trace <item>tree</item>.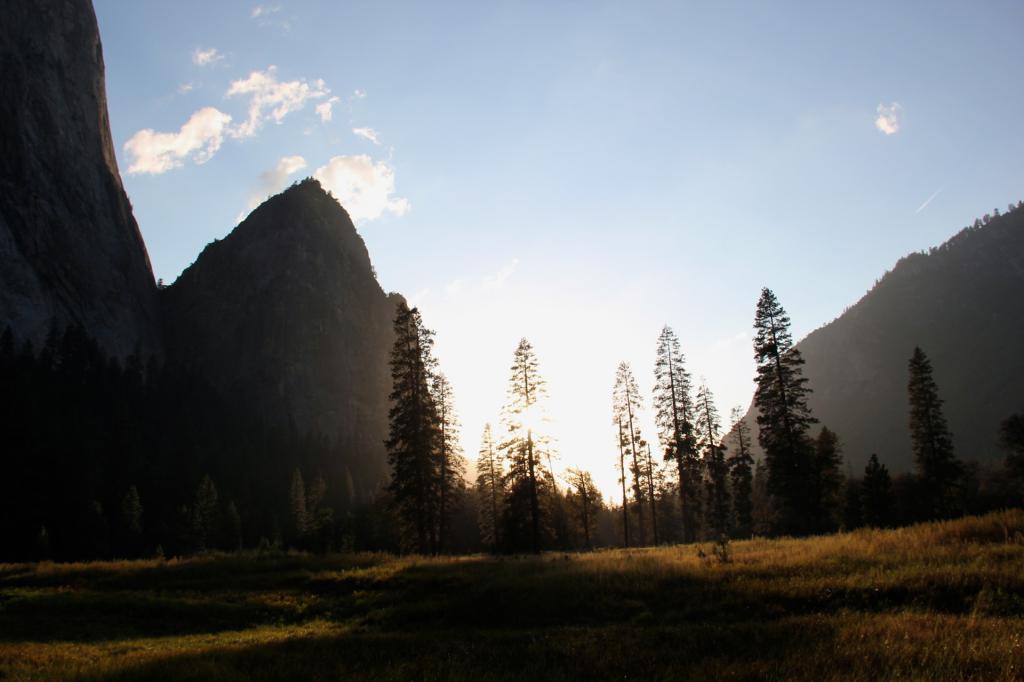
Traced to x1=649, y1=326, x2=706, y2=539.
